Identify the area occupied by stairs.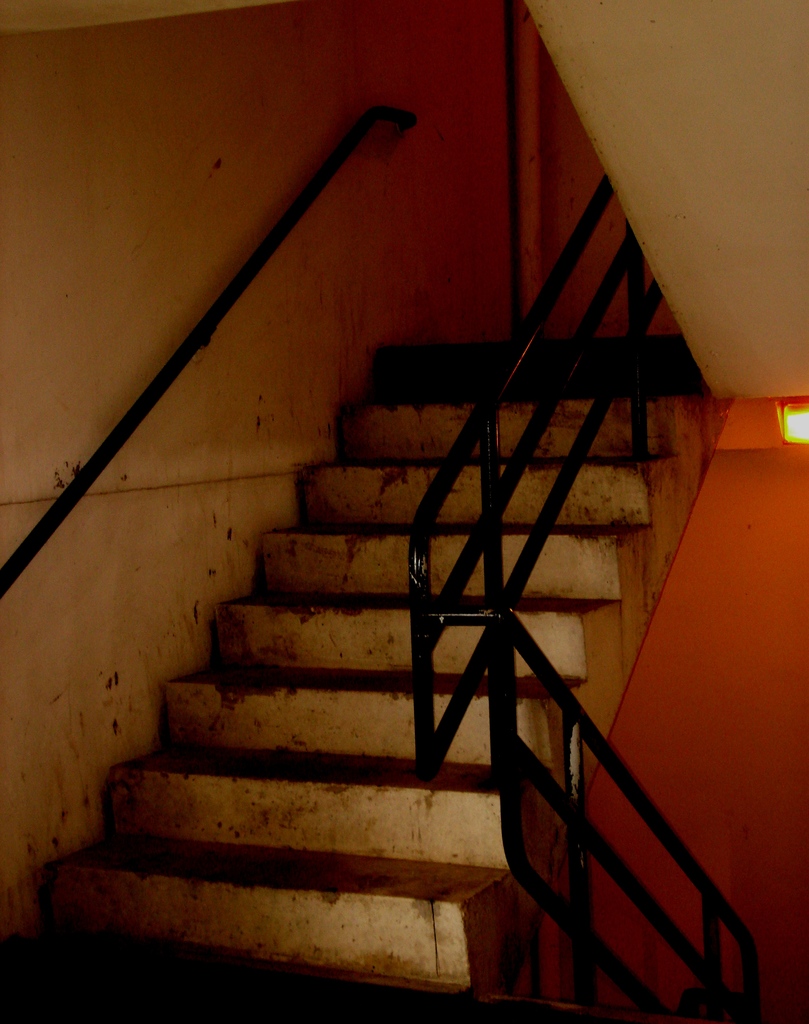
Area: 42/330/738/1023.
